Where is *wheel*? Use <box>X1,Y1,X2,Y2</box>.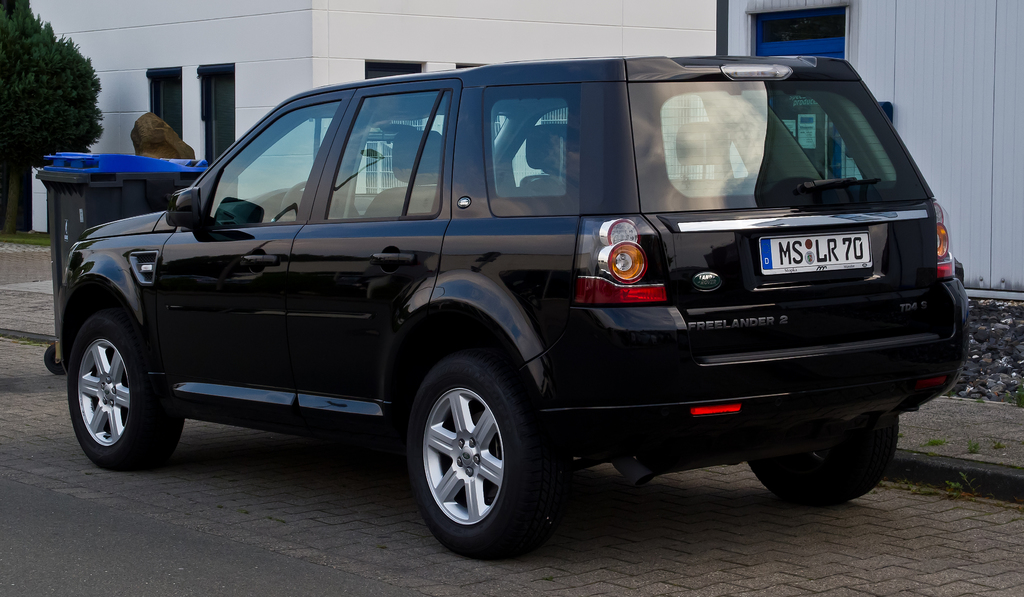
<box>747,411,900,502</box>.
